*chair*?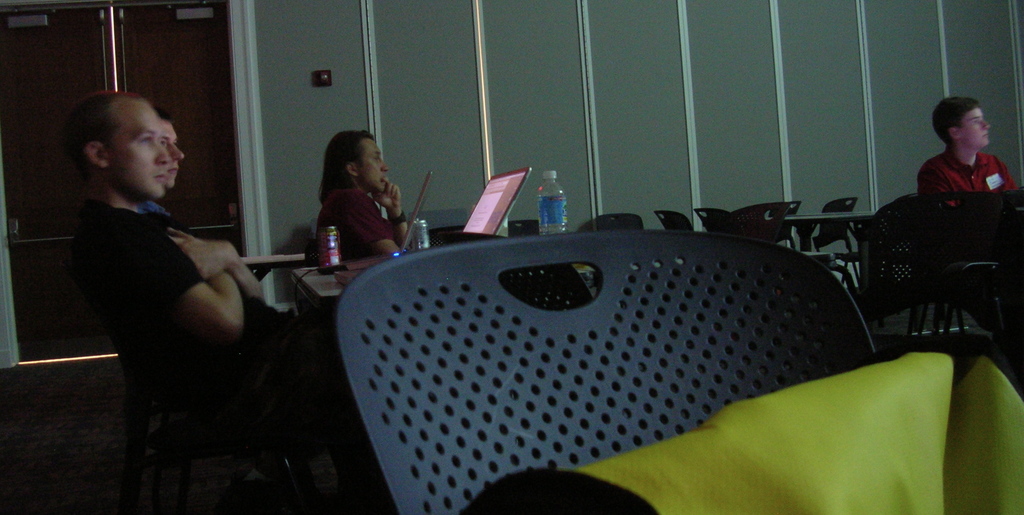
l=646, t=205, r=700, b=243
